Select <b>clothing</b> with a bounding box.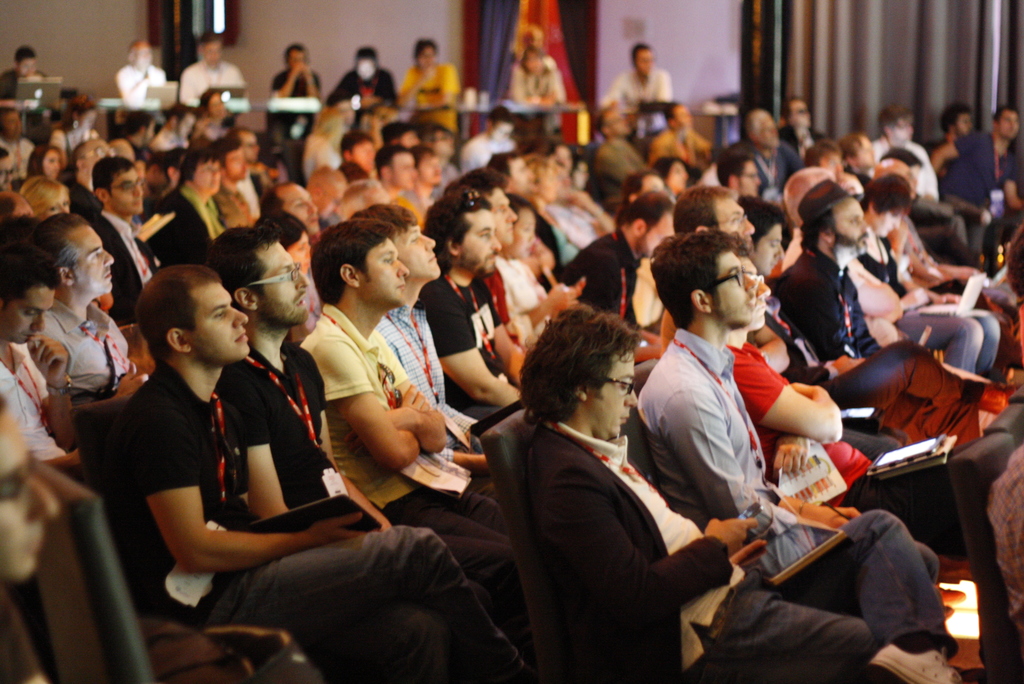
left=732, top=337, right=952, bottom=530.
